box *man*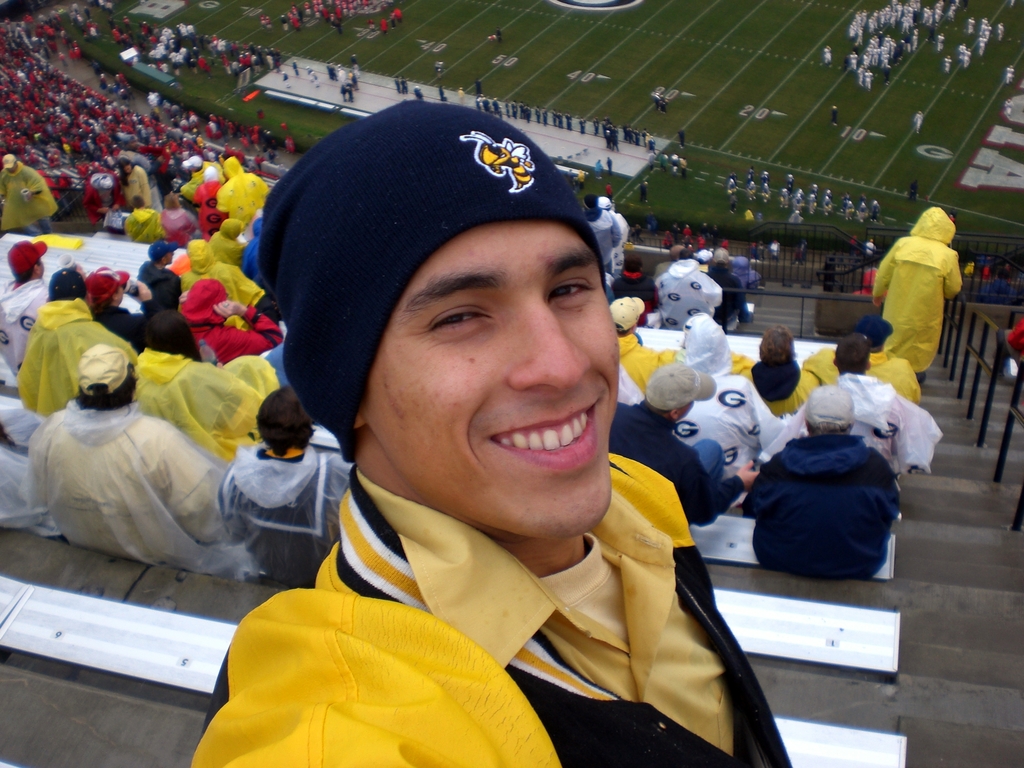
left=79, top=276, right=159, bottom=343
